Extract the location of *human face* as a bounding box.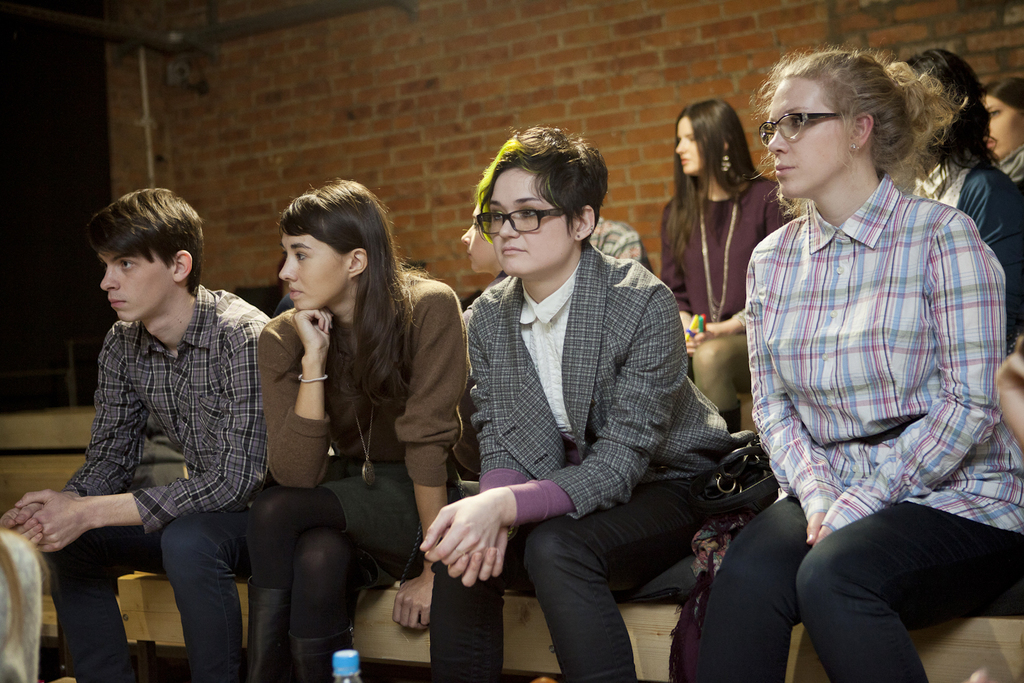
x1=97 y1=249 x2=175 y2=324.
